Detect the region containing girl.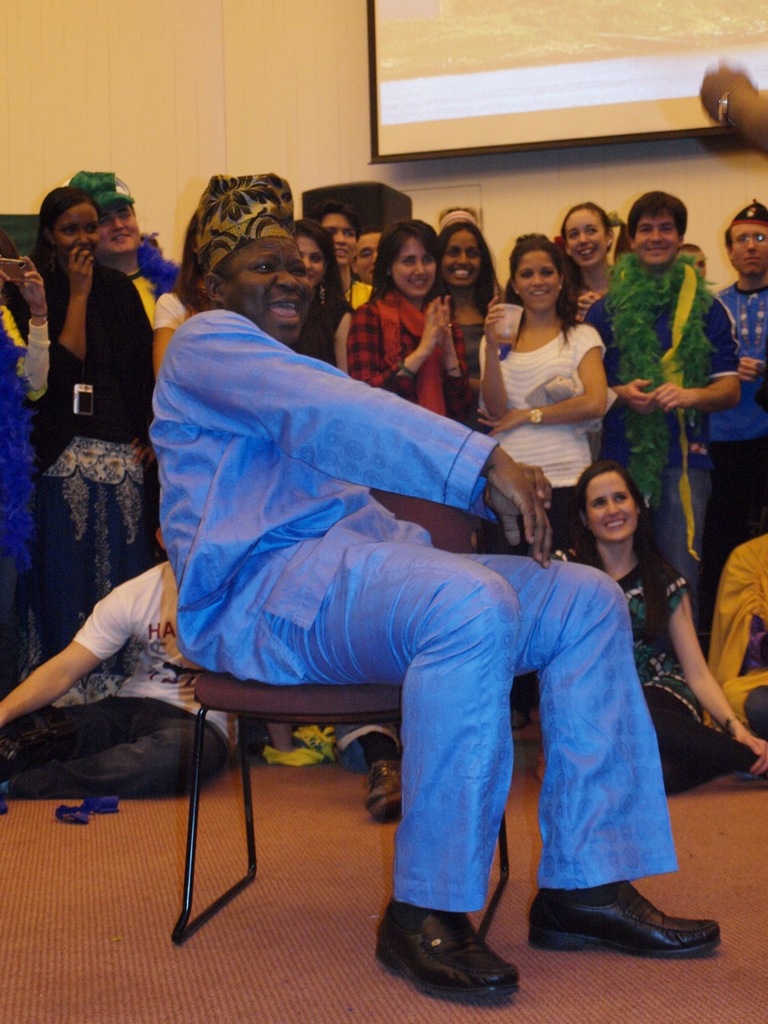
473 239 603 540.
